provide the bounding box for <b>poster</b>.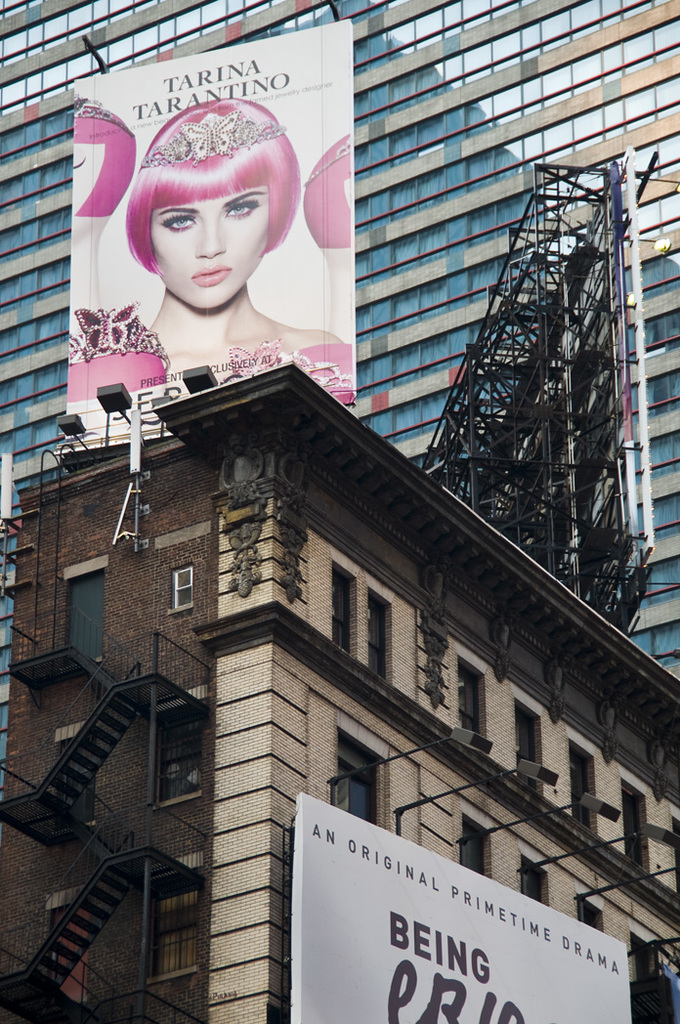
{"x1": 297, "y1": 793, "x2": 633, "y2": 1023}.
